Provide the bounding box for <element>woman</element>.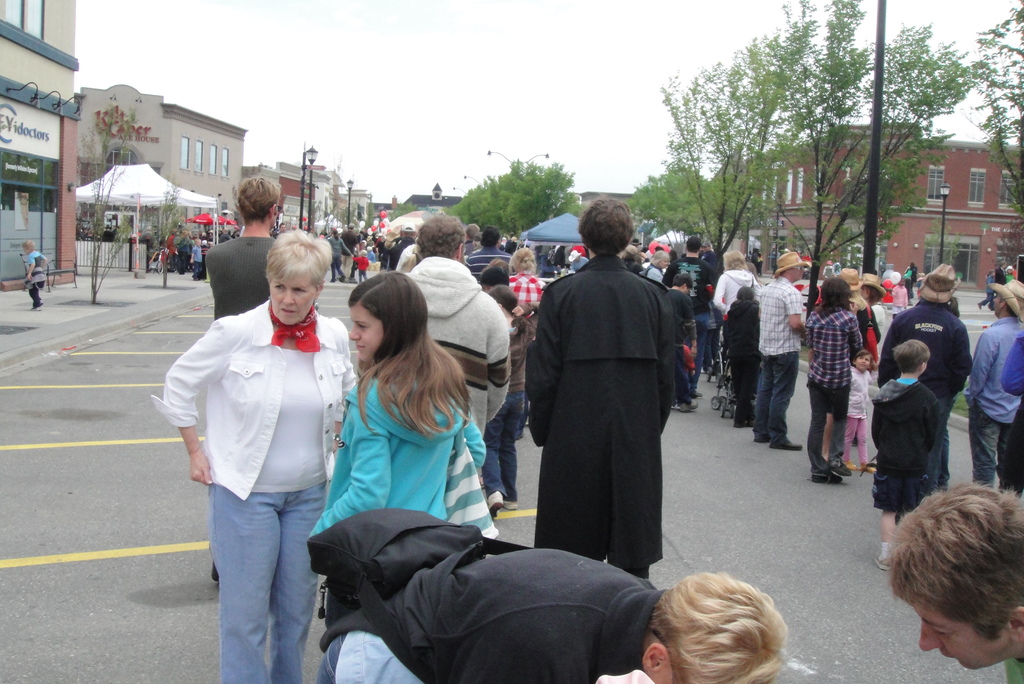
select_region(324, 225, 354, 286).
